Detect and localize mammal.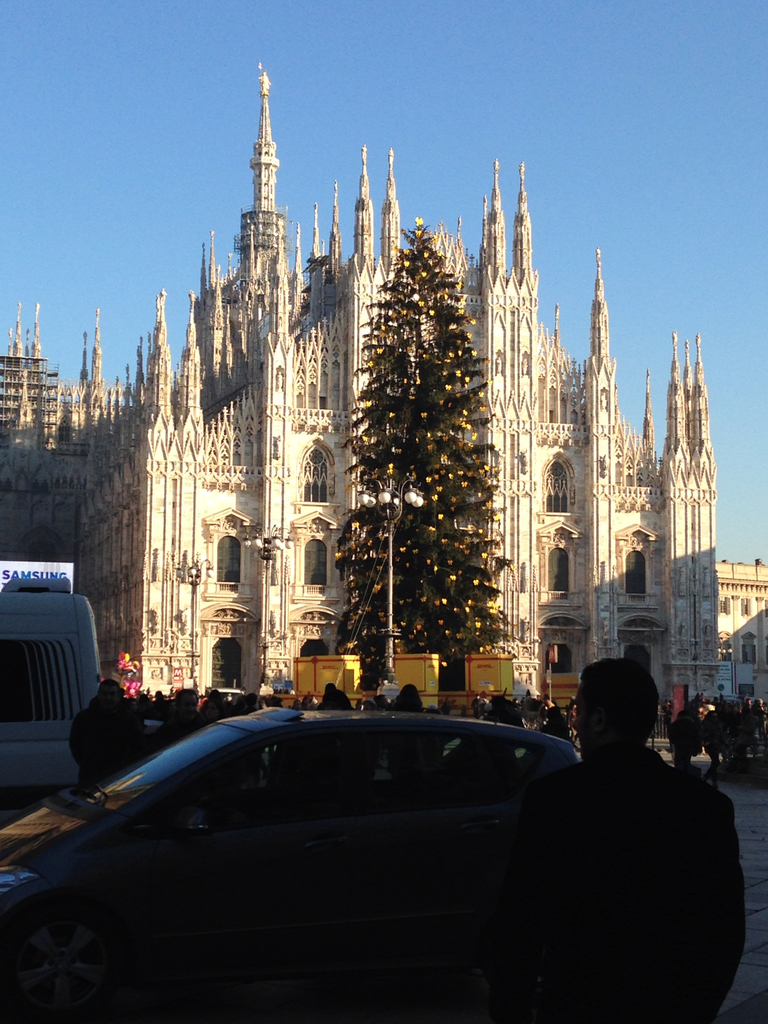
Localized at left=479, top=635, right=751, bottom=1022.
